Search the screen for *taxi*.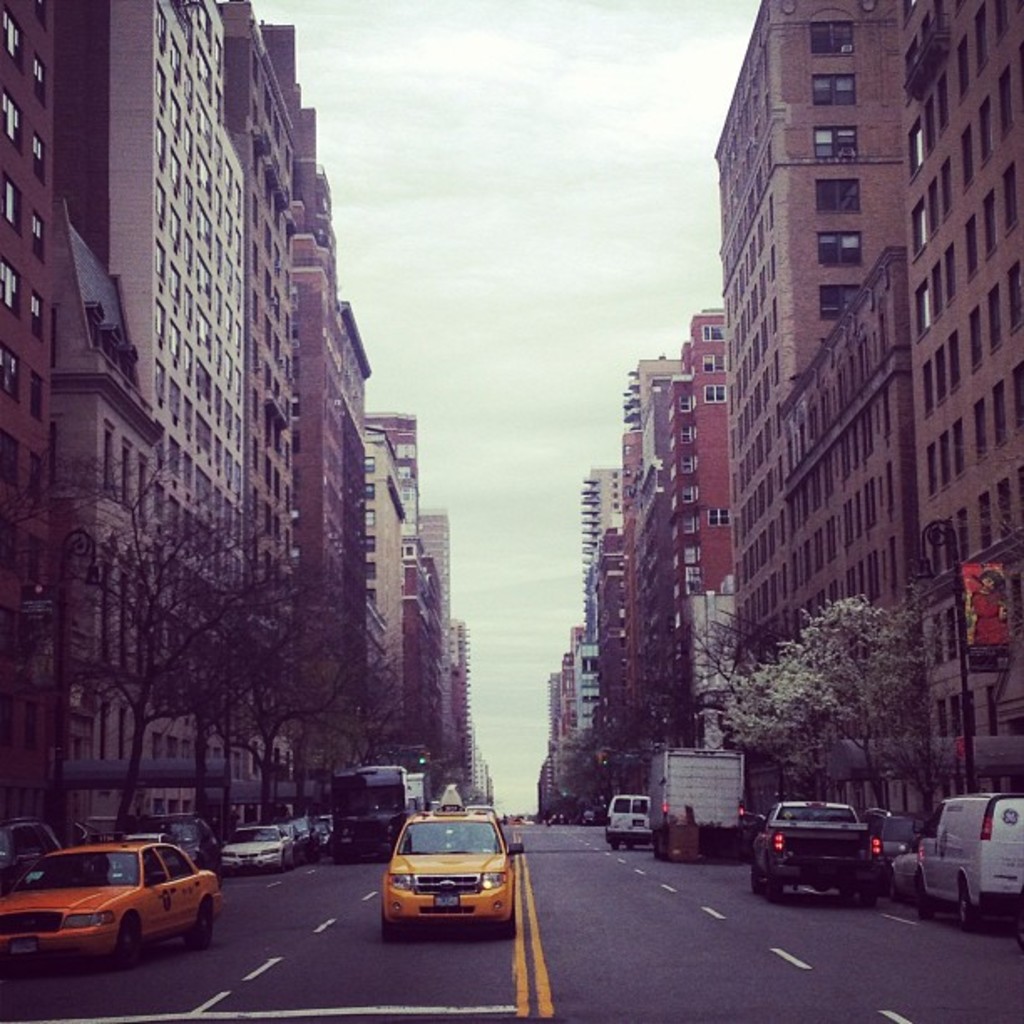
Found at region(361, 813, 530, 949).
